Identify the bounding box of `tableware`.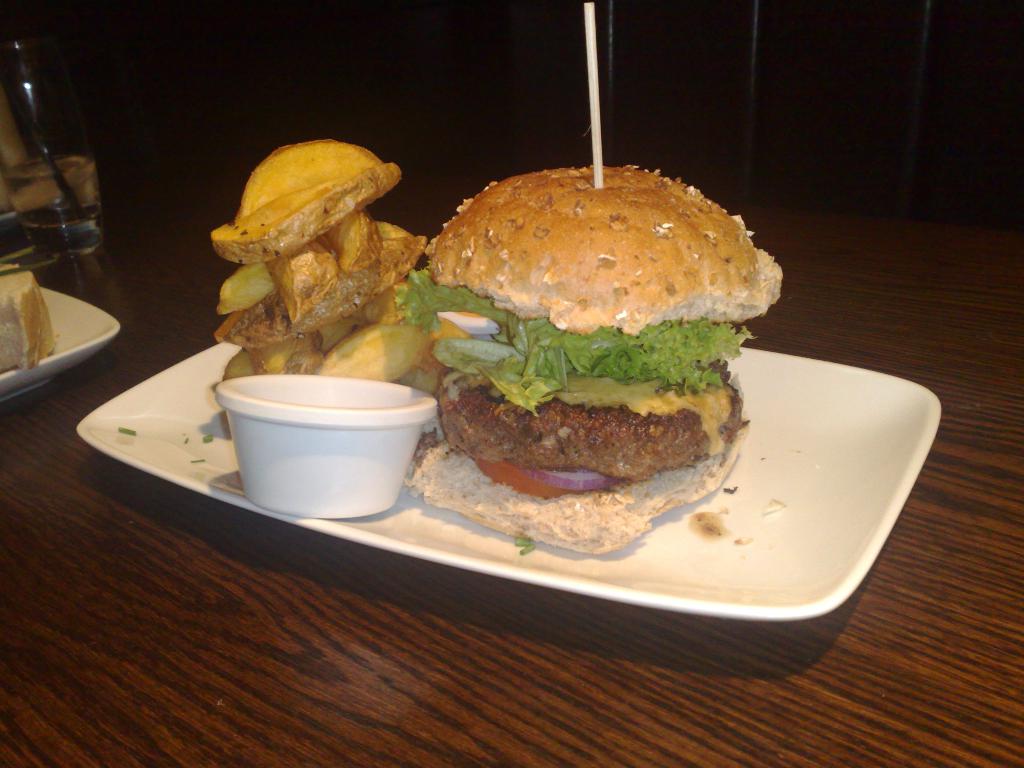
(0,273,111,406).
